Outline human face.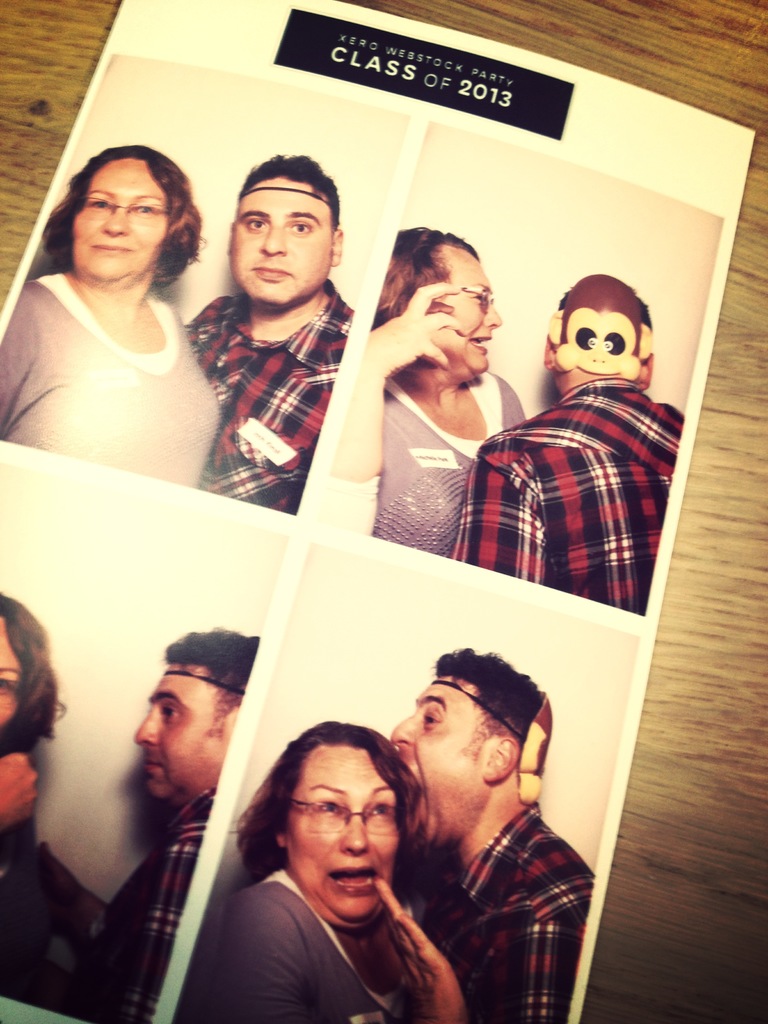
Outline: rect(394, 672, 492, 838).
